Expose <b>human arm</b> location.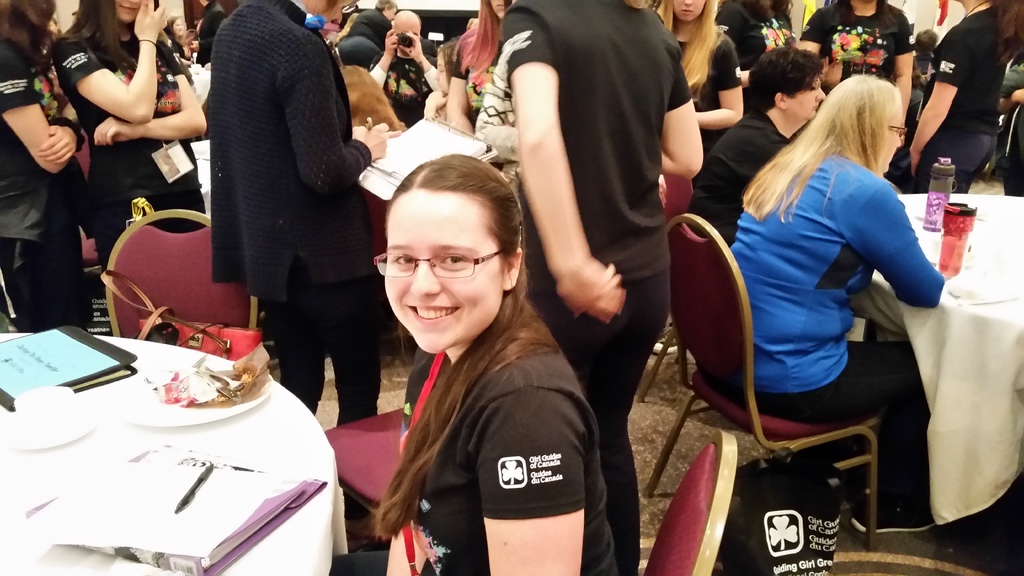
Exposed at 659/56/703/176.
